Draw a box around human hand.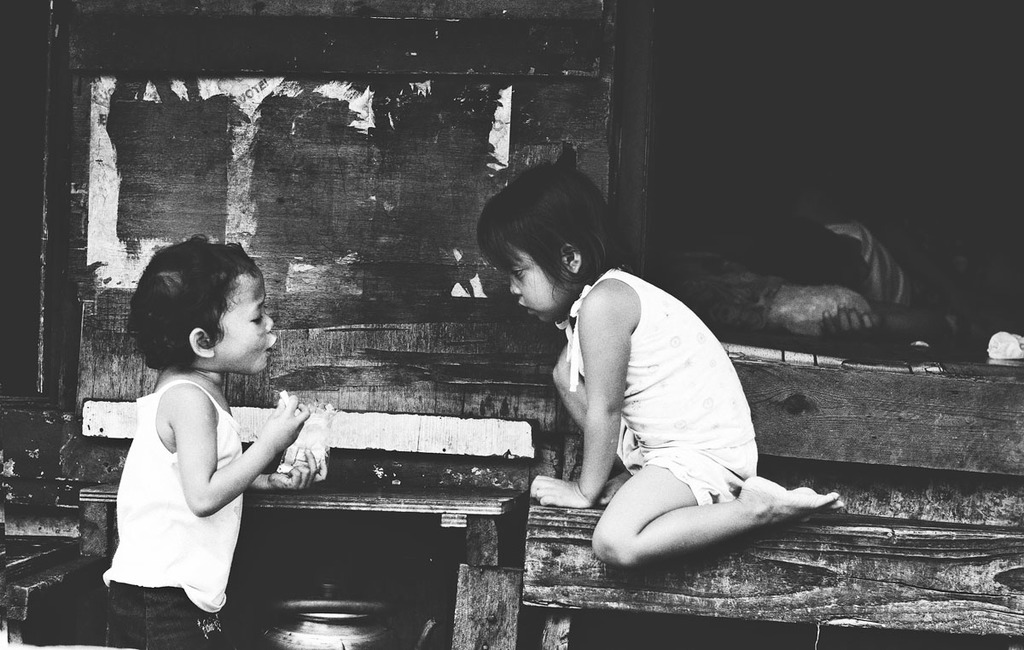
bbox=[266, 445, 323, 493].
